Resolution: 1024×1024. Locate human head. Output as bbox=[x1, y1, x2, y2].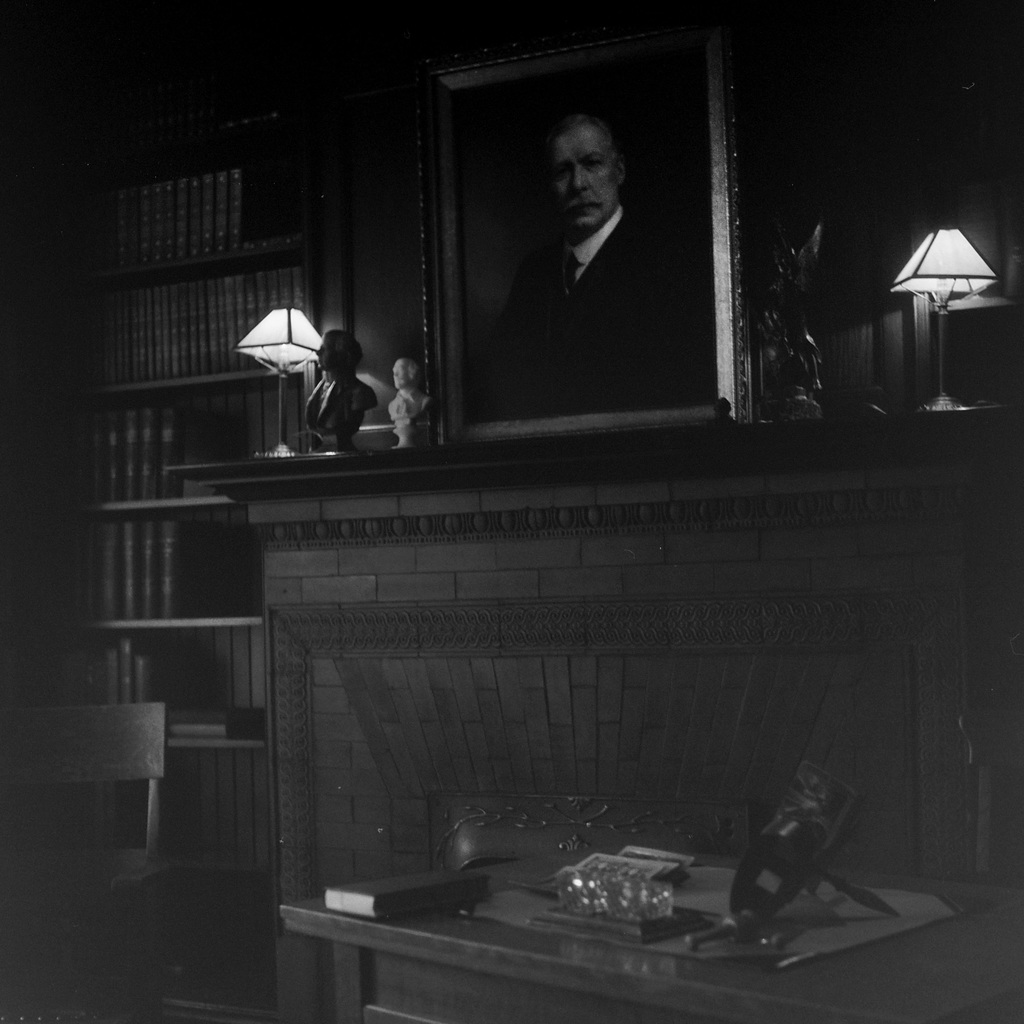
bbox=[314, 328, 362, 376].
